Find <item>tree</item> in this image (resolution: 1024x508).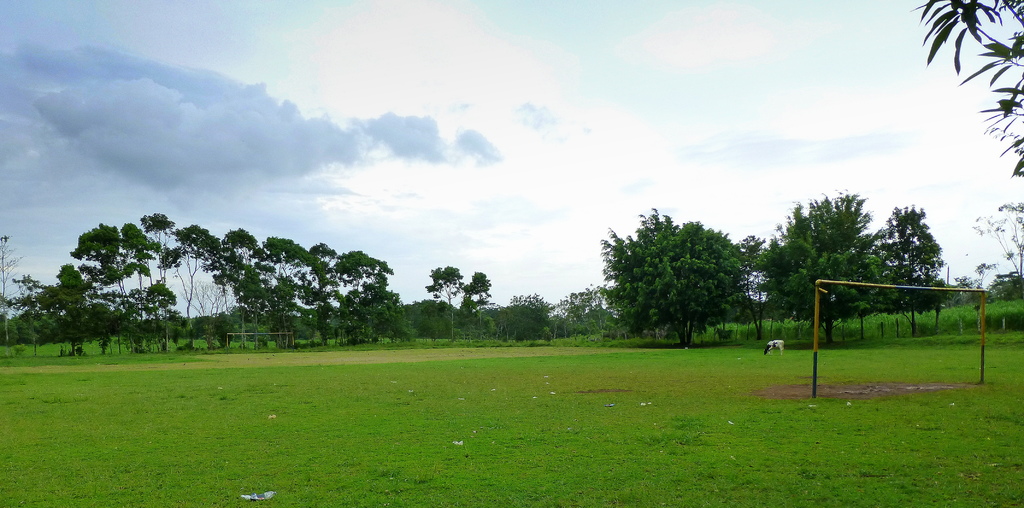
[left=430, top=261, right=470, bottom=347].
